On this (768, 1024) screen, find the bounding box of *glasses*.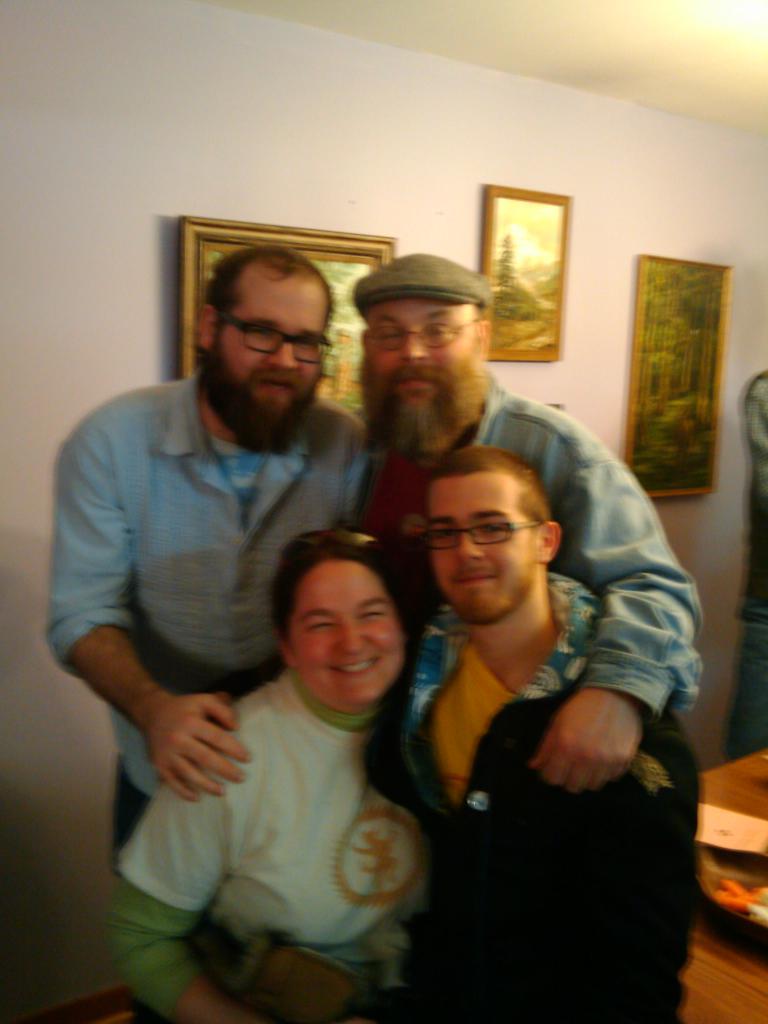
Bounding box: (362, 304, 479, 355).
